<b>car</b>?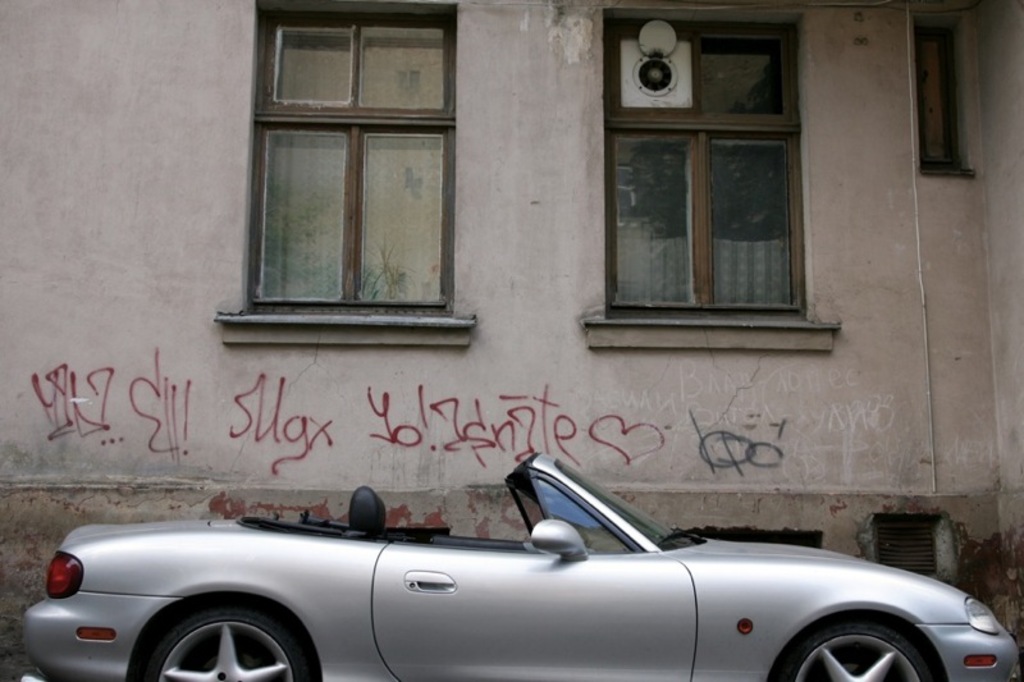
BBox(18, 452, 1019, 681)
